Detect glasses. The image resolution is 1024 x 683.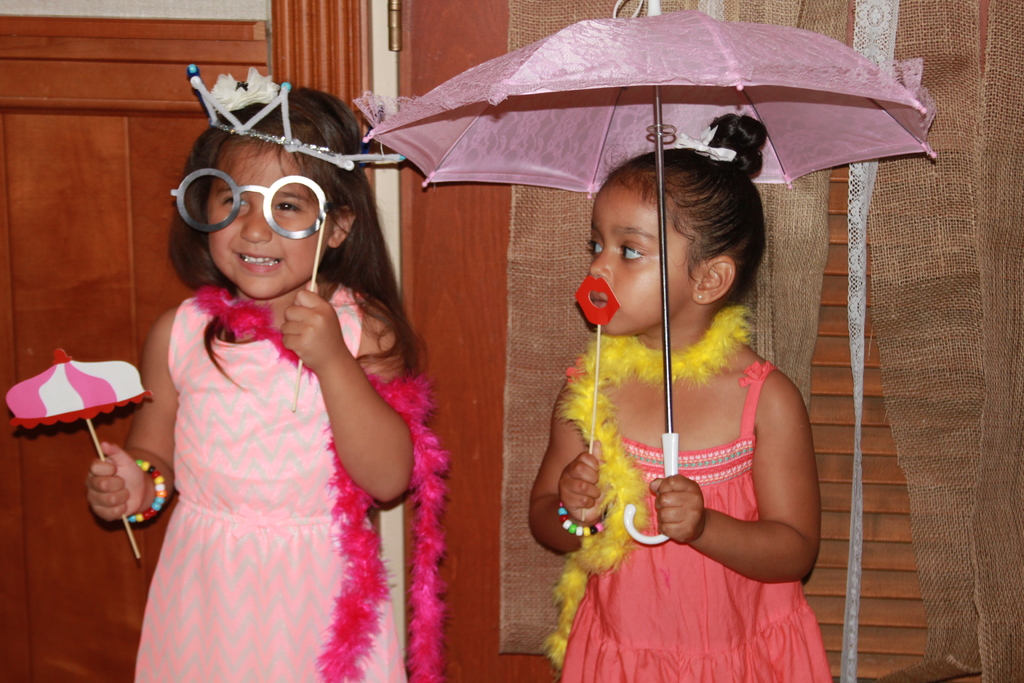
(169, 165, 348, 292).
